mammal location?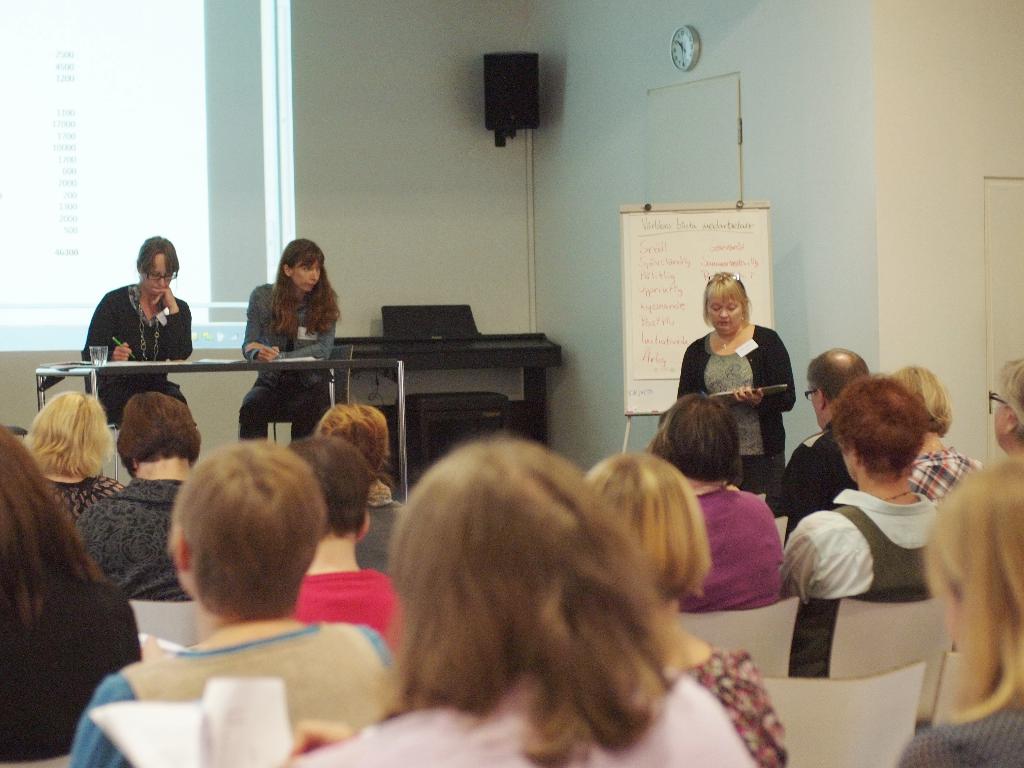
x1=646 y1=387 x2=798 y2=609
